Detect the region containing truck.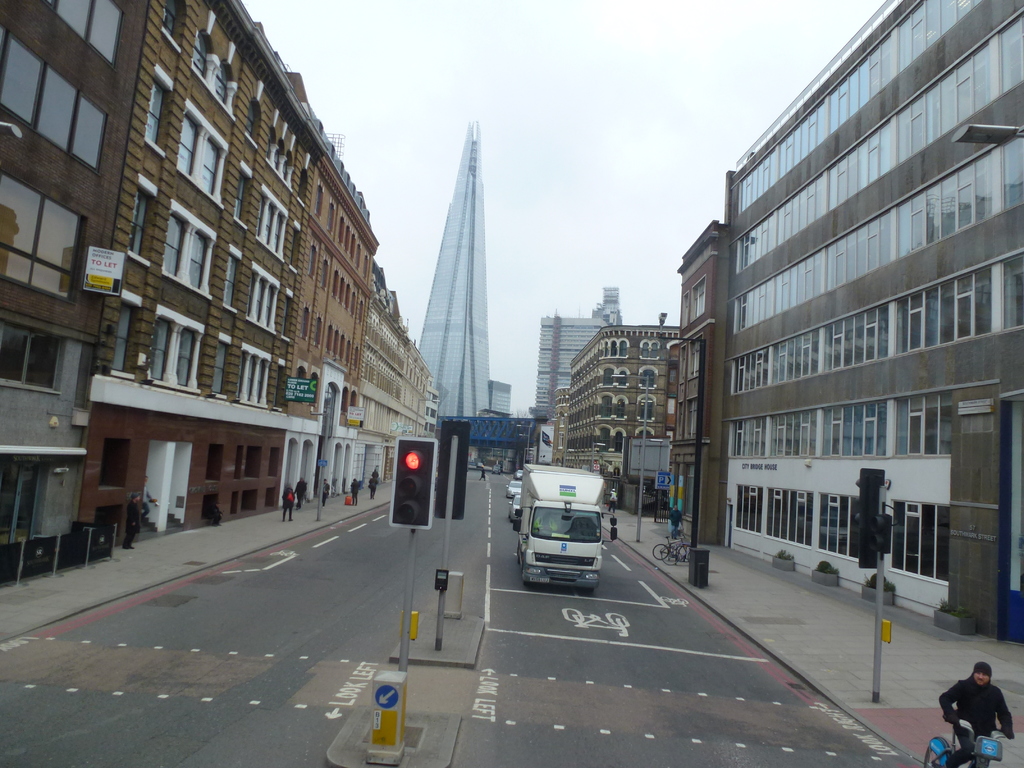
box=[518, 462, 602, 584].
